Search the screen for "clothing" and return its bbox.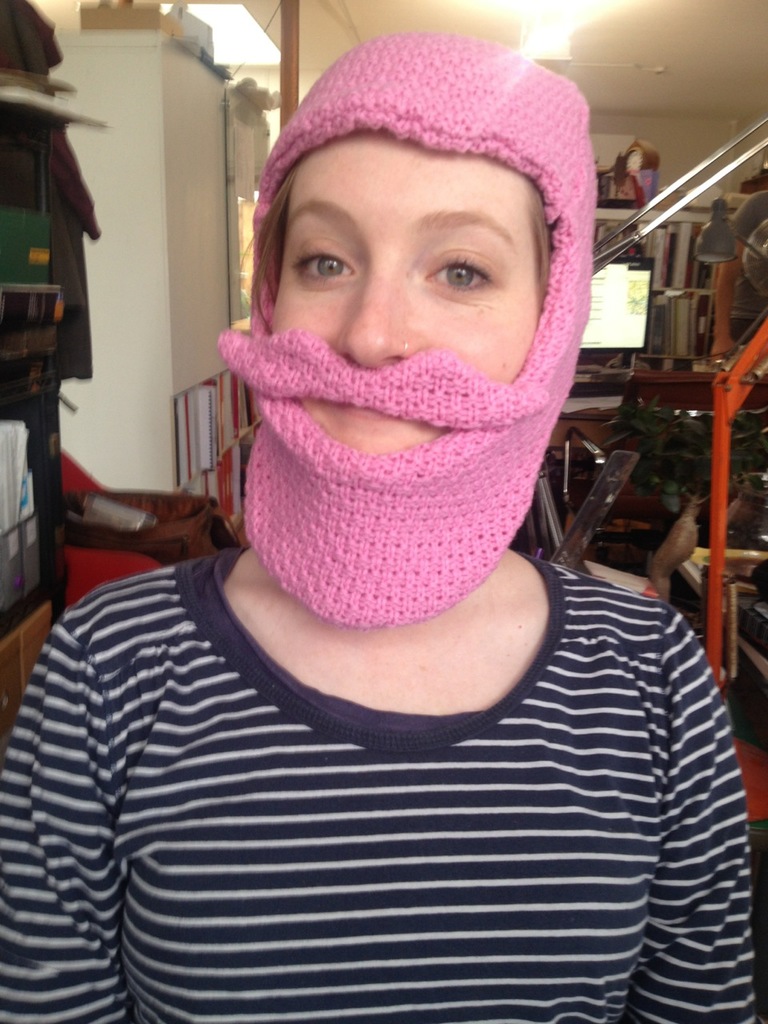
Found: bbox=[0, 503, 748, 1013].
